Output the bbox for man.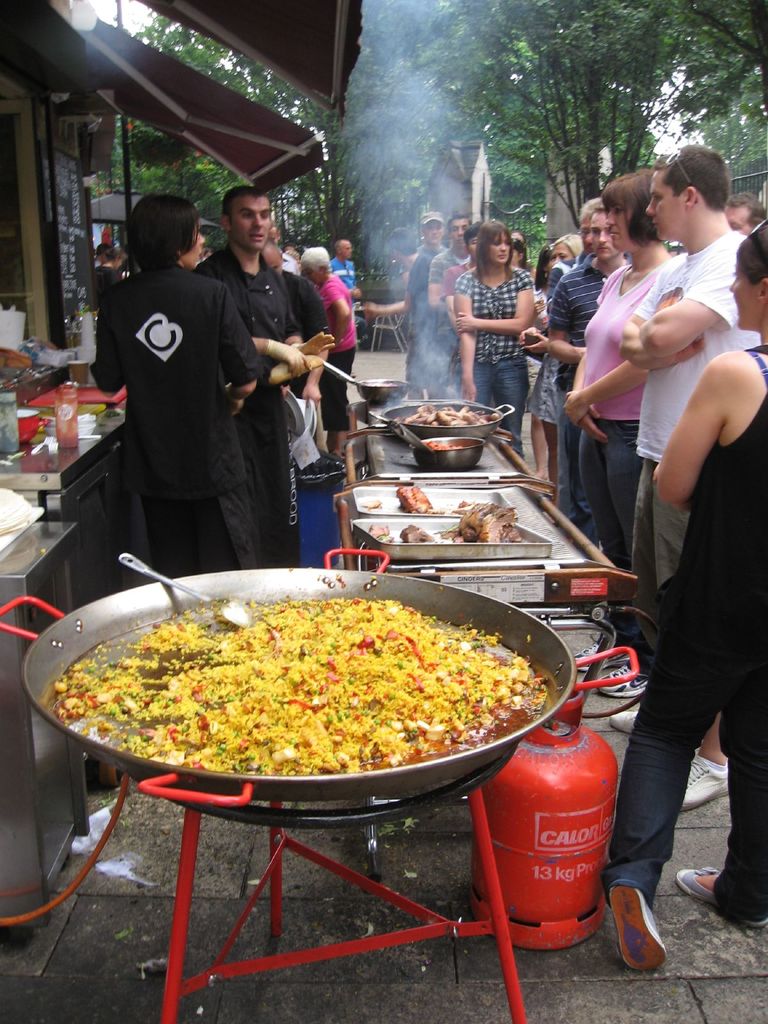
(left=90, top=244, right=143, bottom=275).
